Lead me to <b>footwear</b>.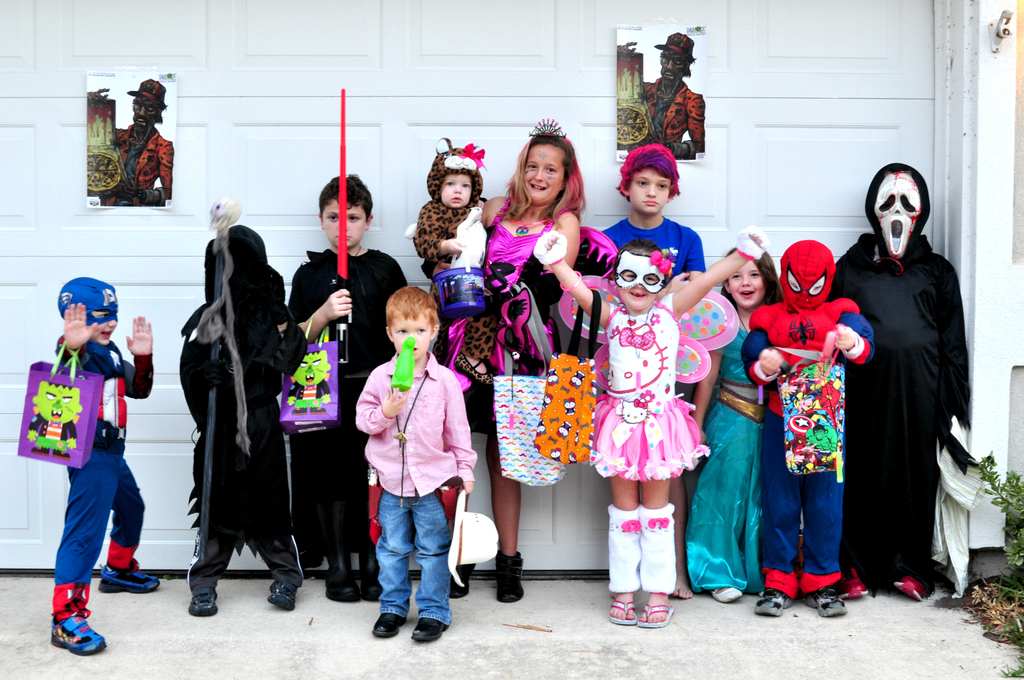
Lead to locate(701, 583, 745, 601).
